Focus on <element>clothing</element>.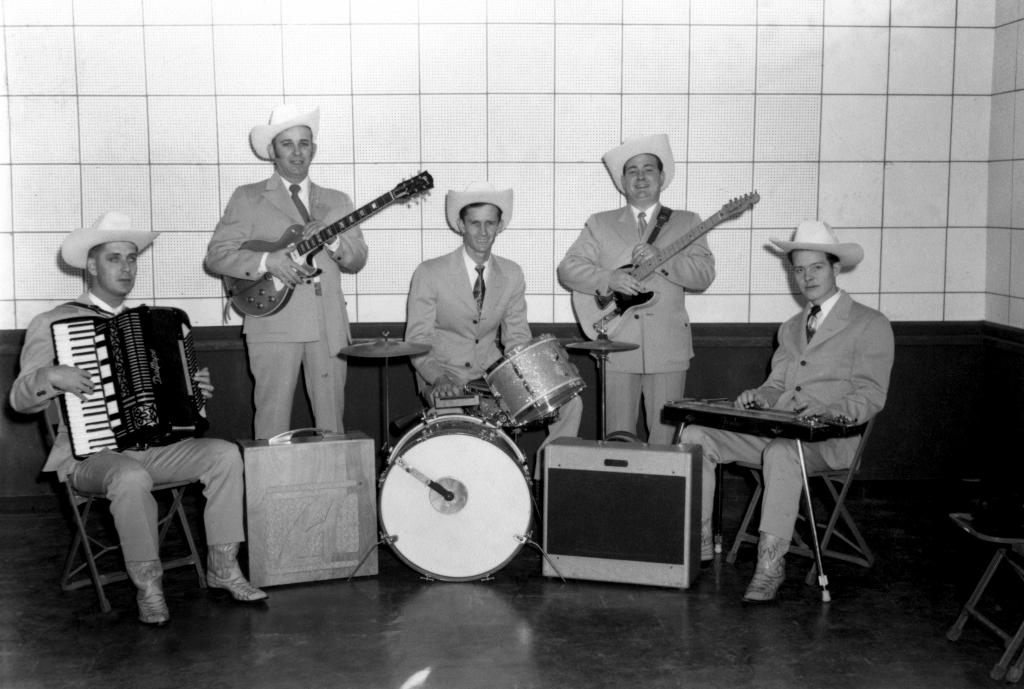
Focused at BBox(202, 169, 369, 440).
